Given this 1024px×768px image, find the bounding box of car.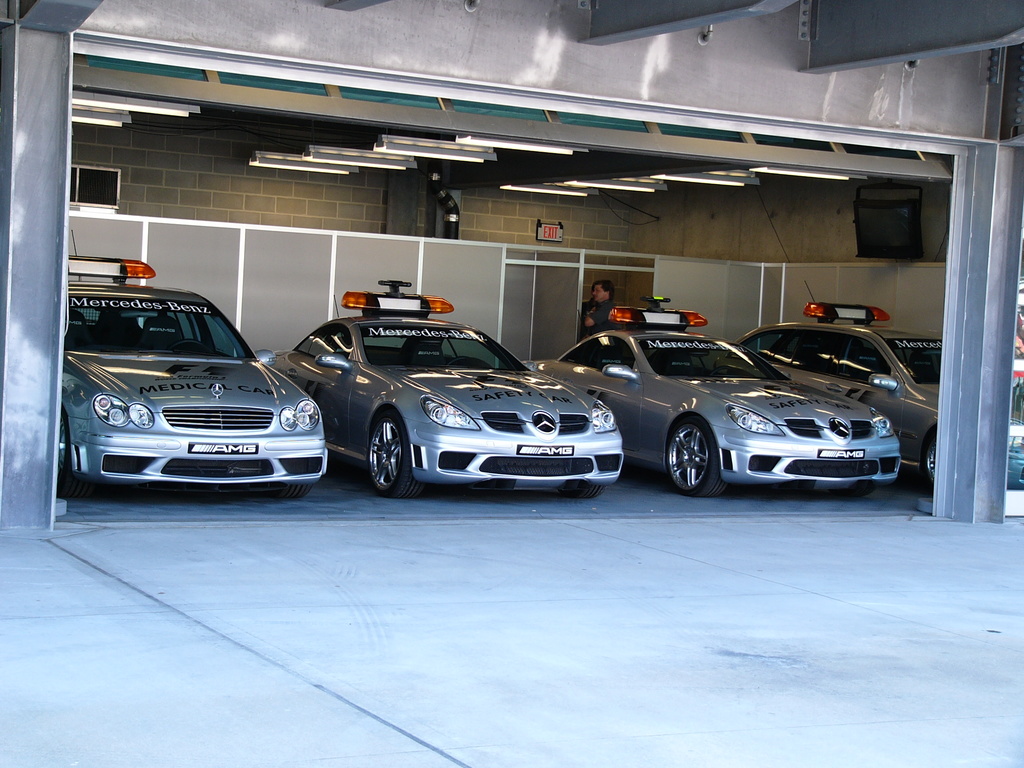
[271,278,629,500].
